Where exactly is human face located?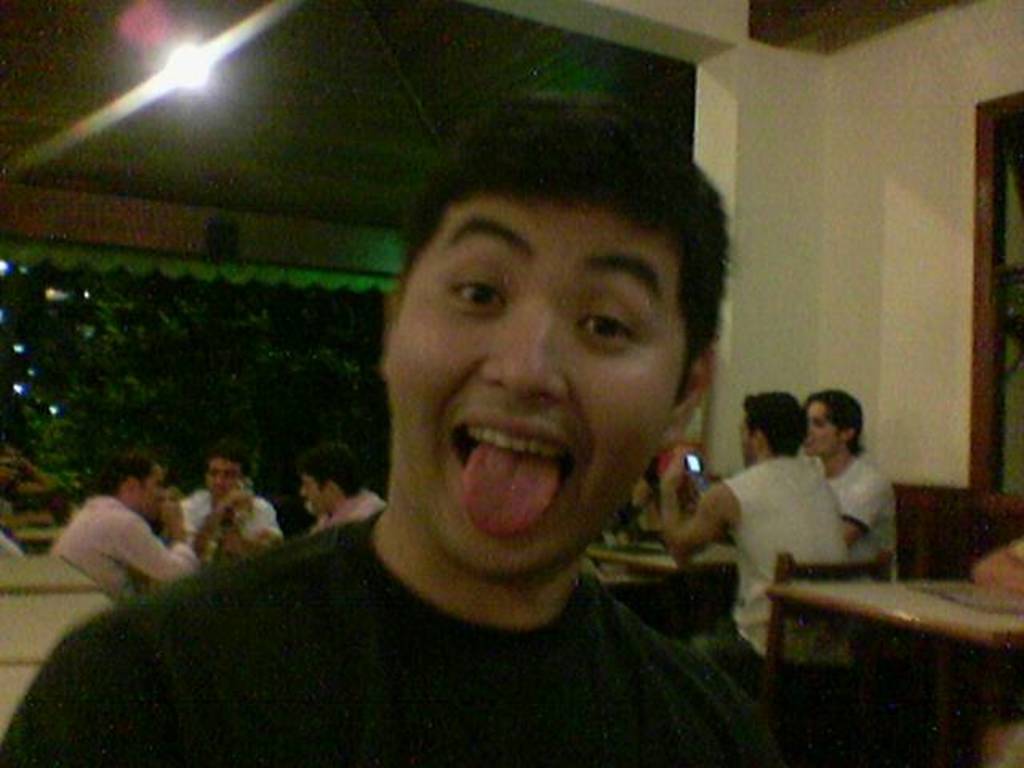
Its bounding box is 739 410 757 467.
